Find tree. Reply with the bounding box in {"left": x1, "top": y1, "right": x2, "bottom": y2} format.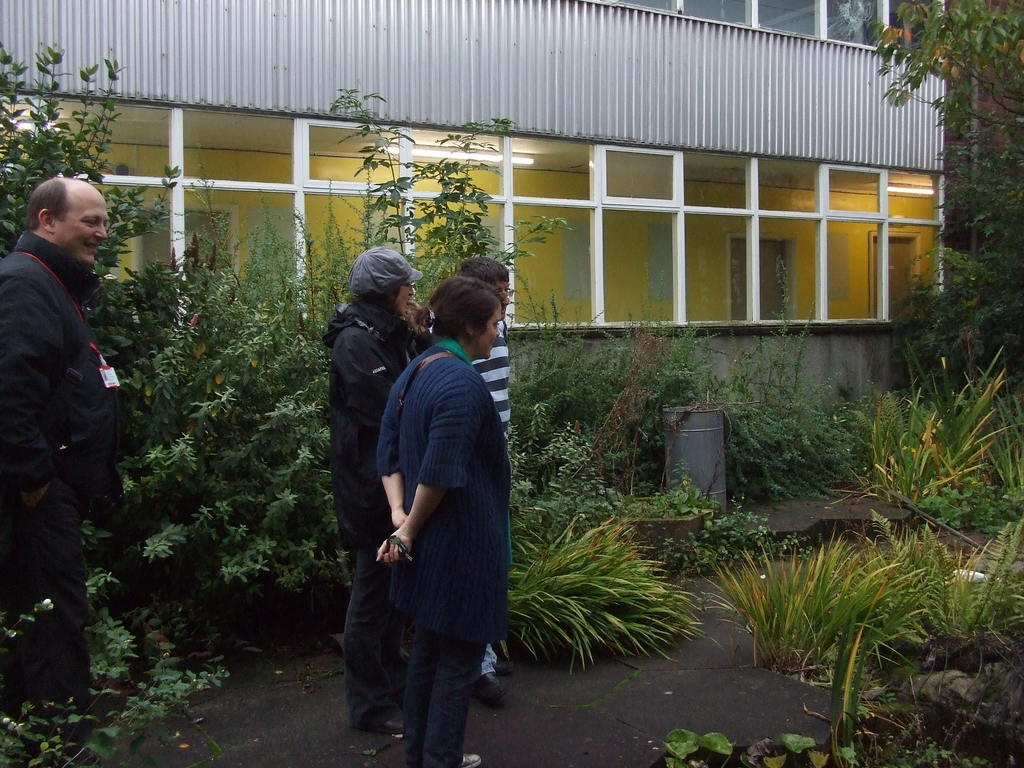
{"left": 877, "top": 0, "right": 1023, "bottom": 361}.
